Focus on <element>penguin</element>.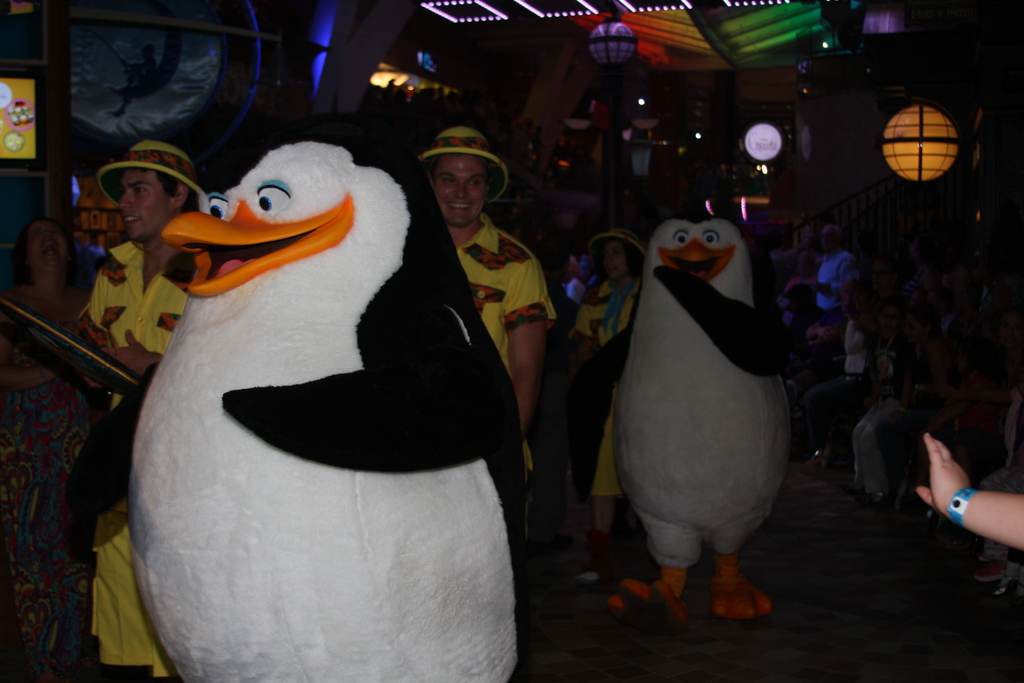
Focused at pyautogui.locateOnScreen(60, 113, 533, 682).
